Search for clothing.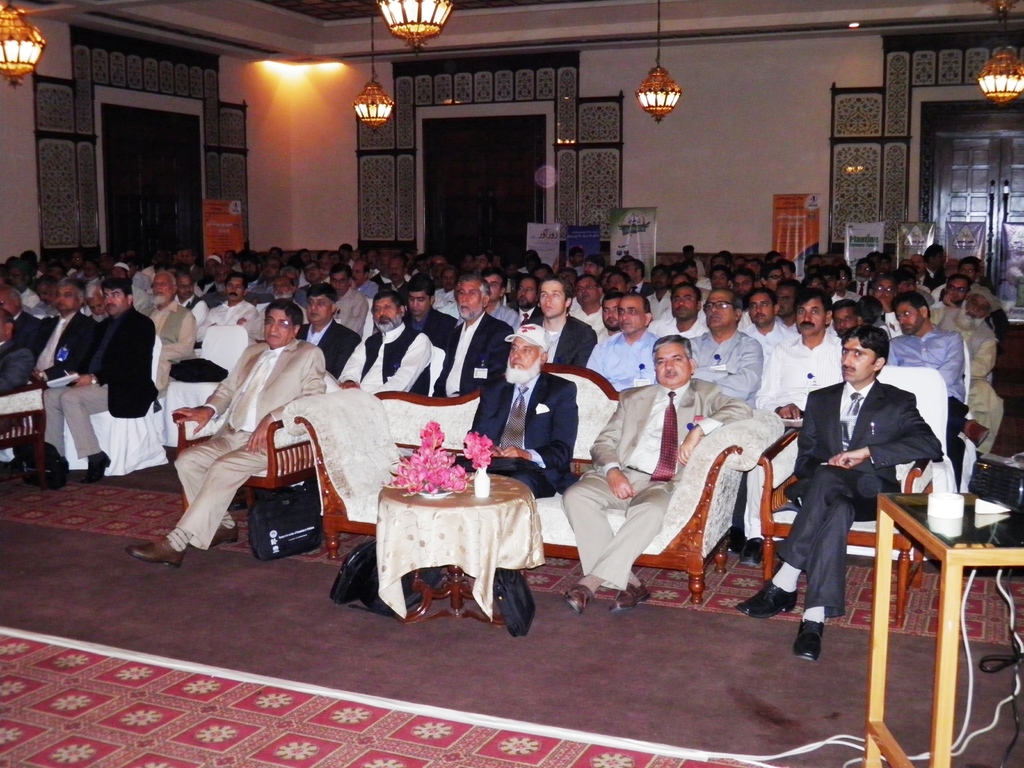
Found at bbox=[595, 327, 665, 397].
